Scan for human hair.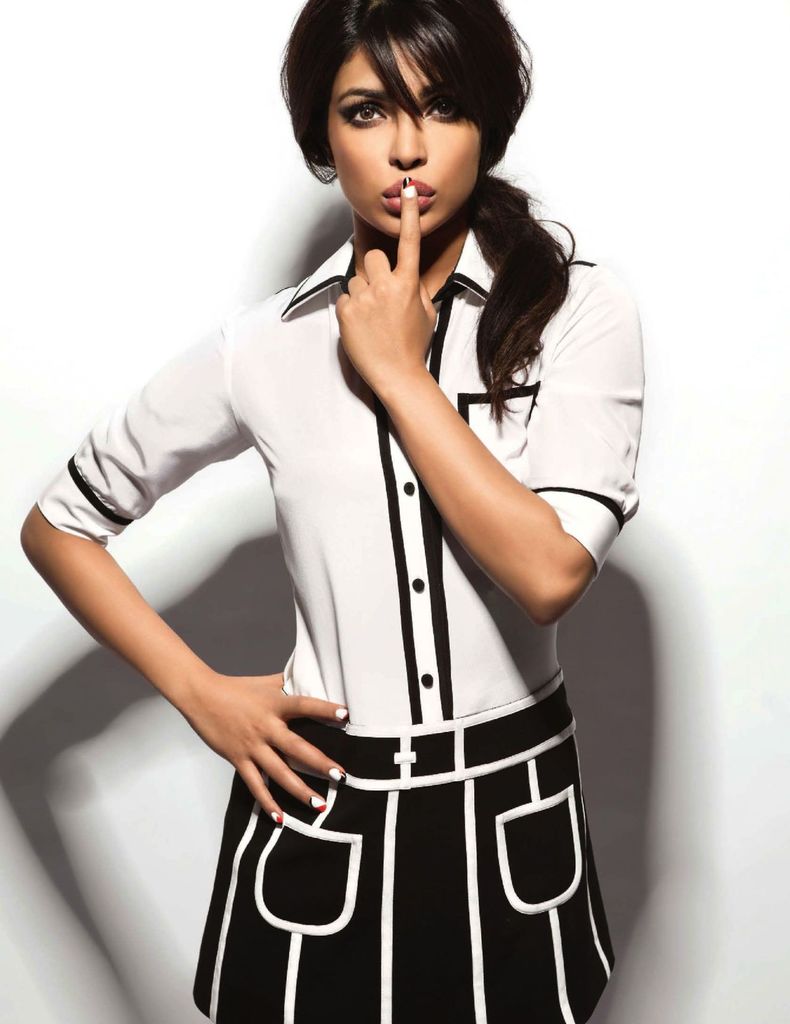
Scan result: (286,15,580,361).
